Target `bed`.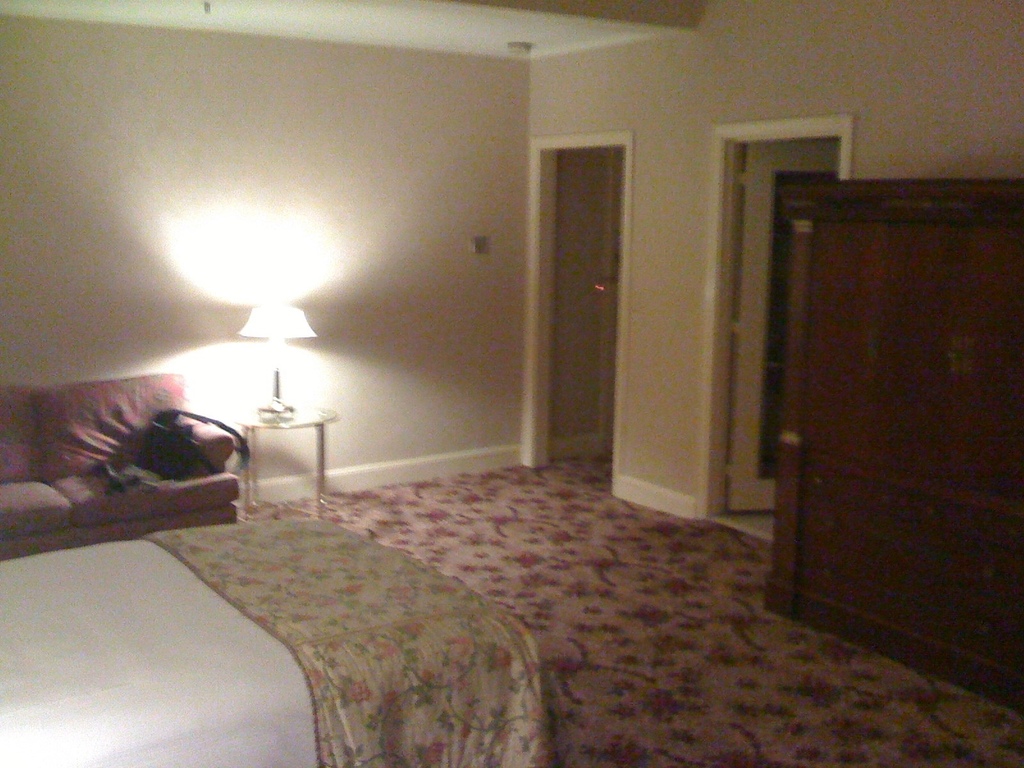
Target region: detection(0, 511, 571, 767).
